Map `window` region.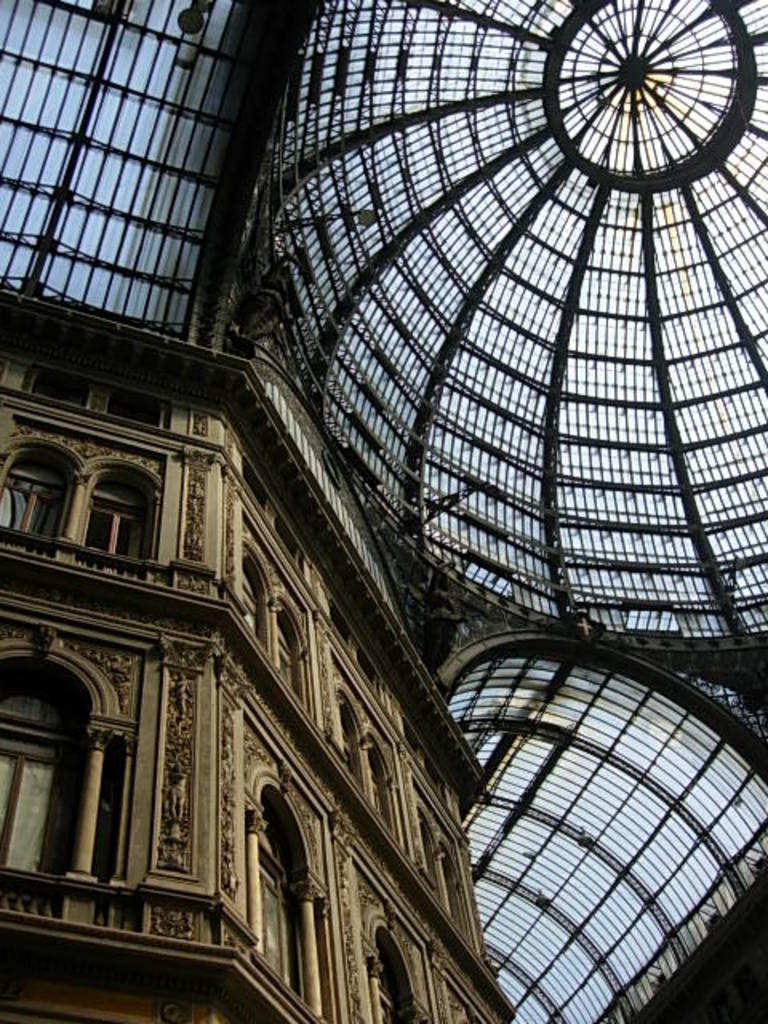
Mapped to Rect(256, 787, 309, 997).
